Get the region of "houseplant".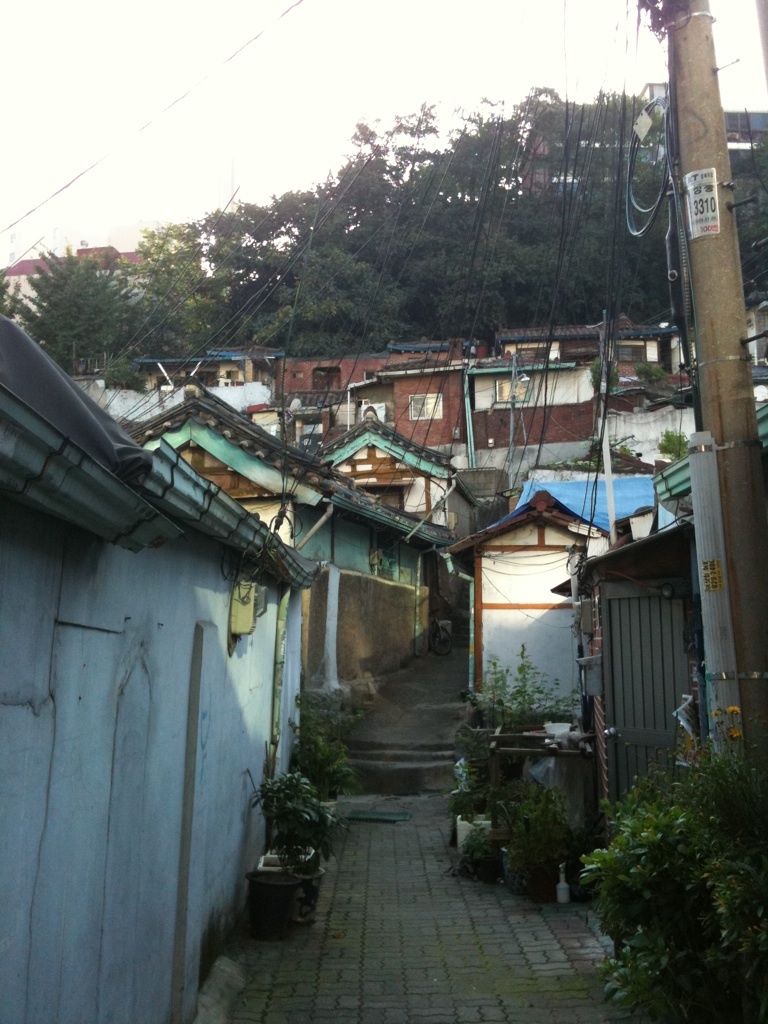
(left=237, top=753, right=343, bottom=919).
